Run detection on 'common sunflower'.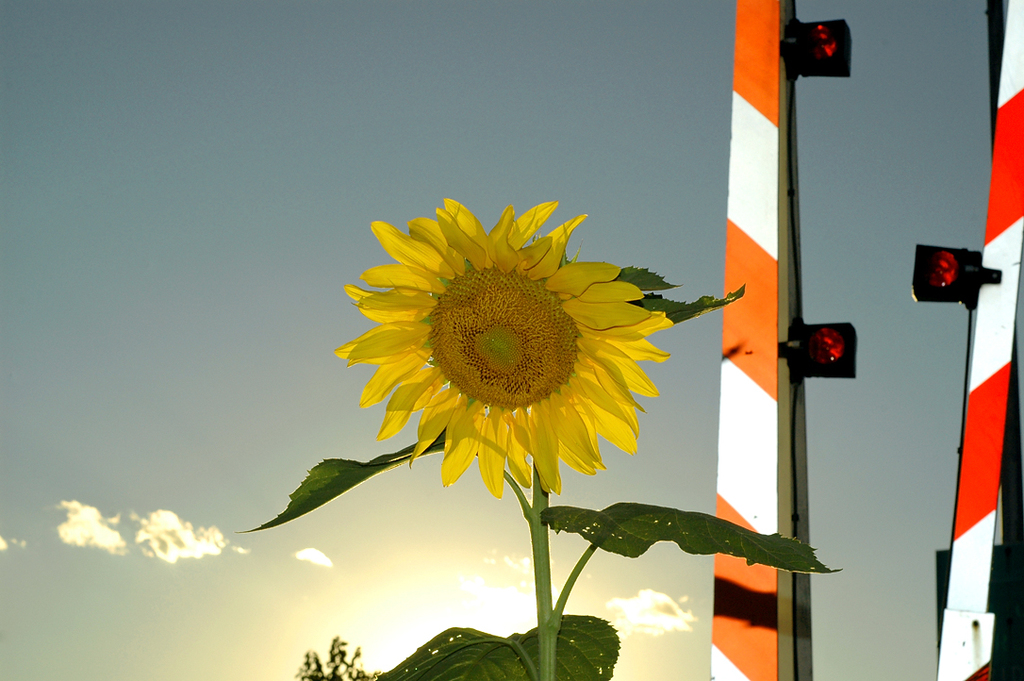
Result: BBox(333, 197, 675, 500).
